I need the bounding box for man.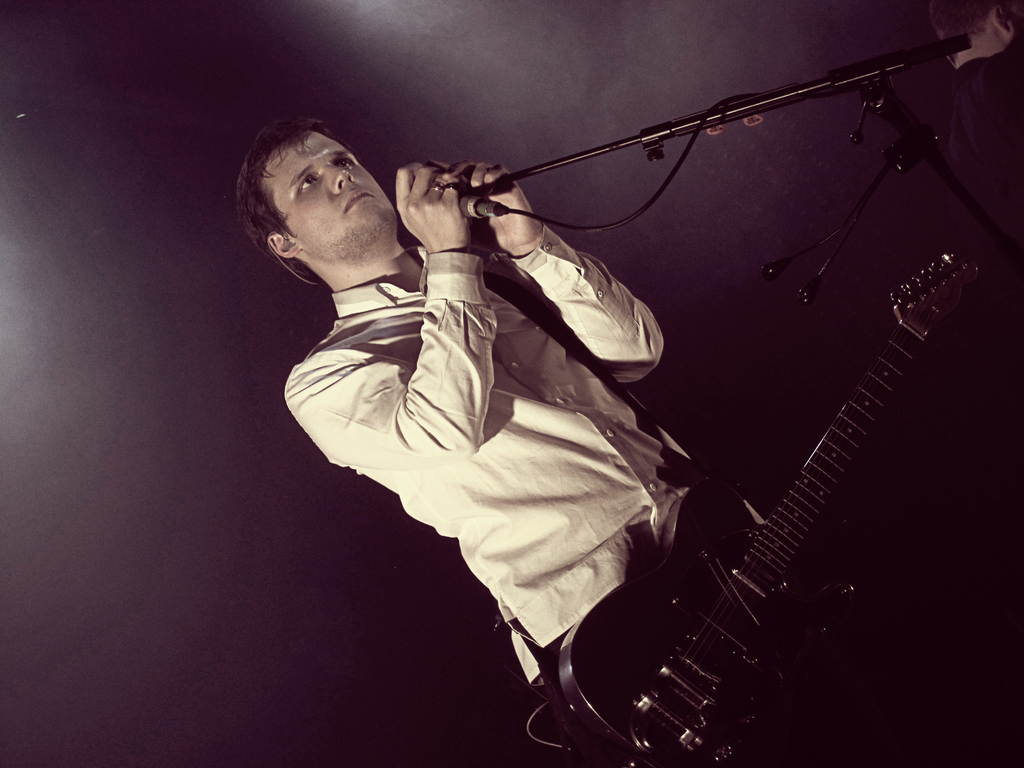
Here it is: select_region(230, 119, 770, 698).
